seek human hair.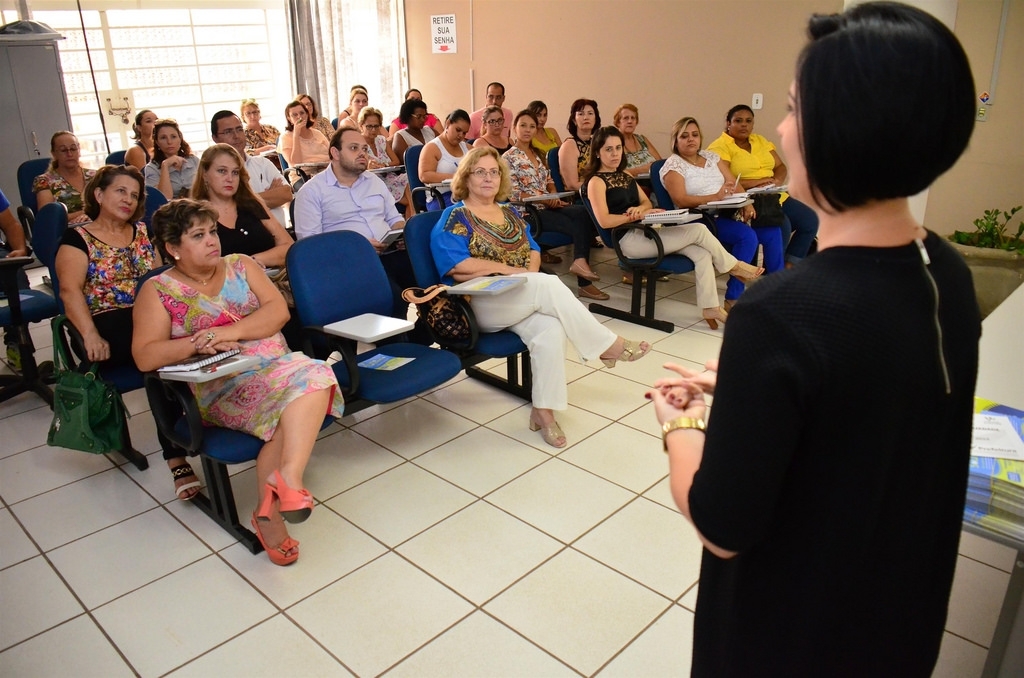
BBox(804, 0, 979, 224).
